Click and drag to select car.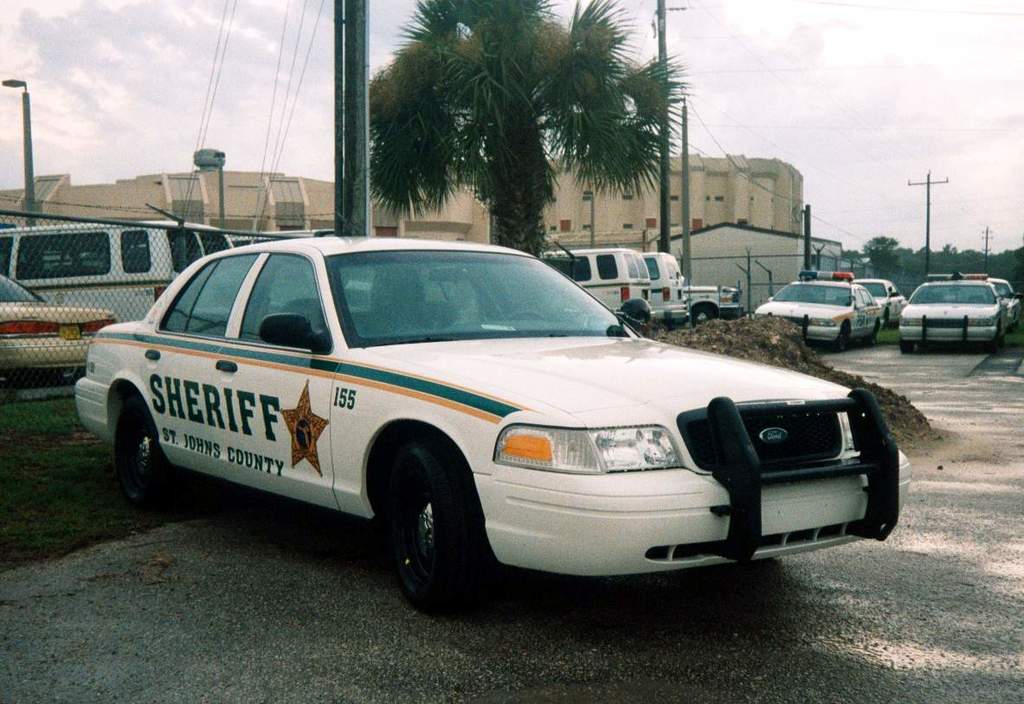
Selection: Rect(751, 266, 892, 353).
